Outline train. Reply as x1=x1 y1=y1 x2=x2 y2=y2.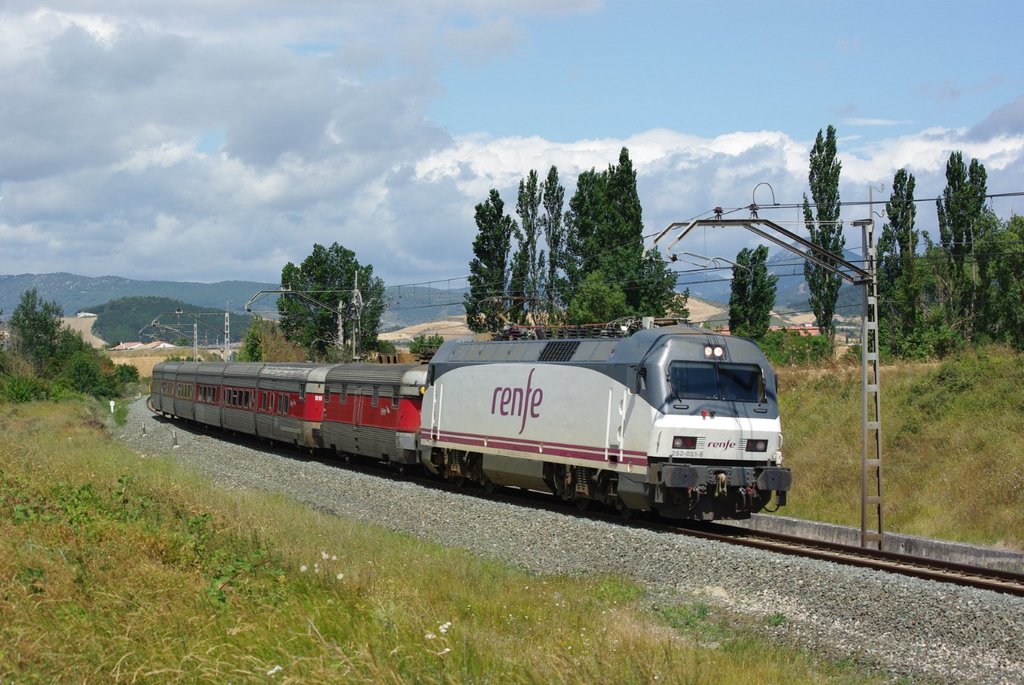
x1=145 y1=290 x2=784 y2=519.
